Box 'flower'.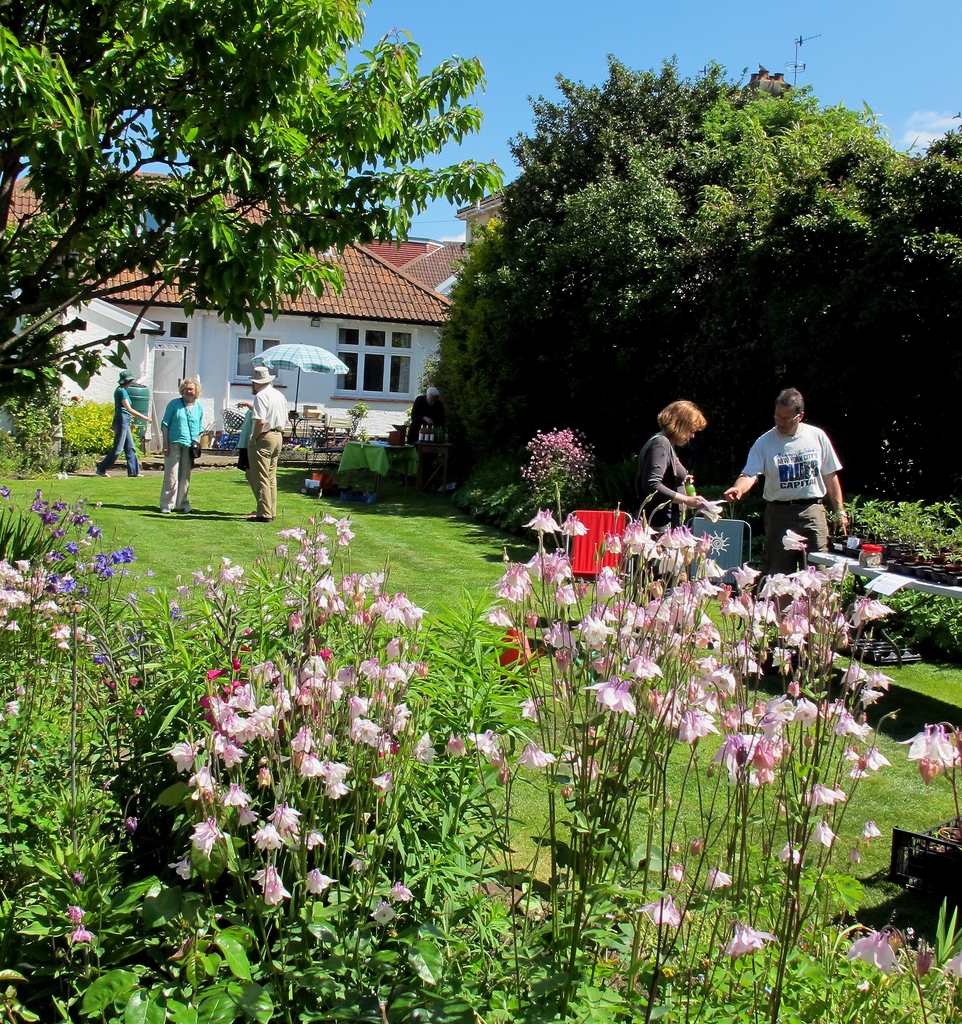
Rect(902, 721, 961, 794).
